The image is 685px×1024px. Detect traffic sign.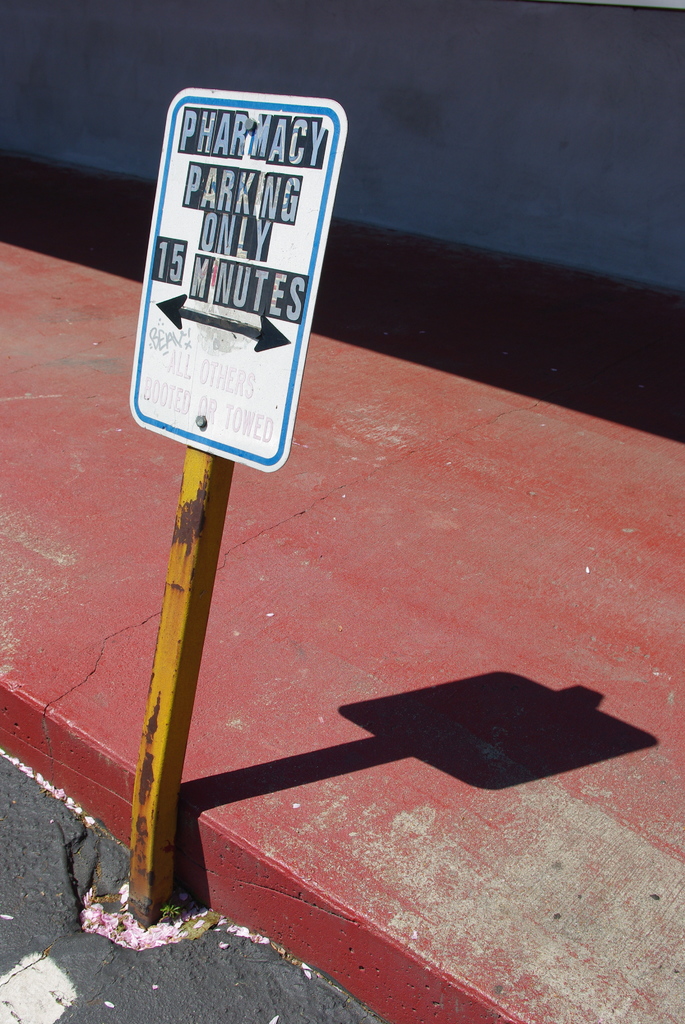
Detection: locate(132, 90, 347, 470).
